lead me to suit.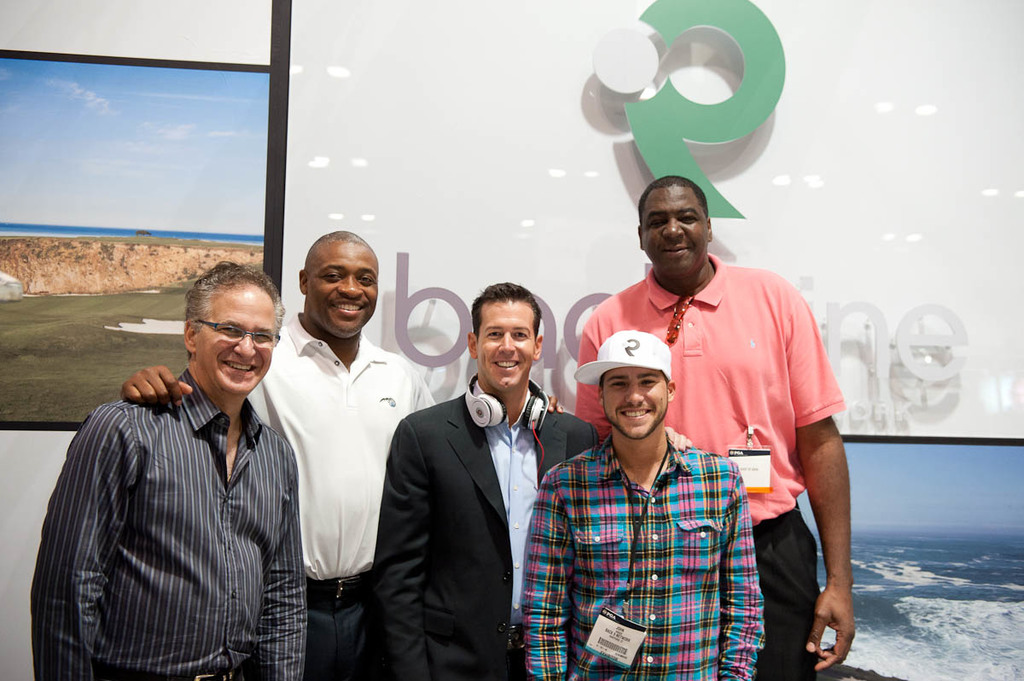
Lead to 33:332:344:680.
